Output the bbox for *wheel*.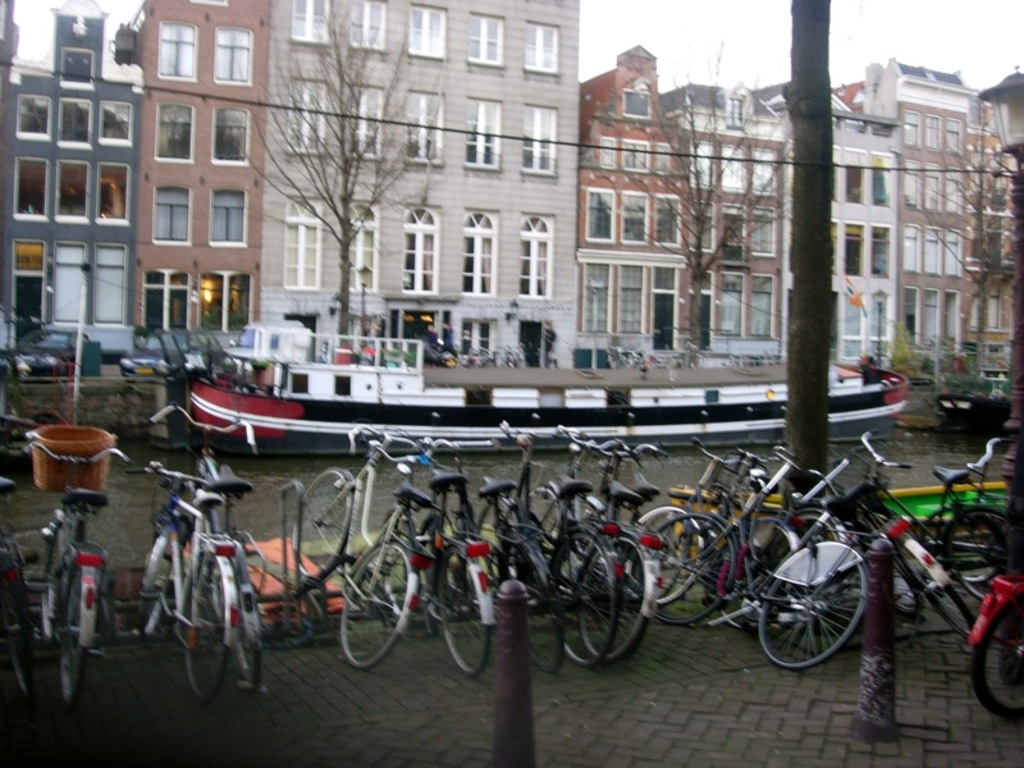
{"left": 294, "top": 468, "right": 355, "bottom": 584}.
